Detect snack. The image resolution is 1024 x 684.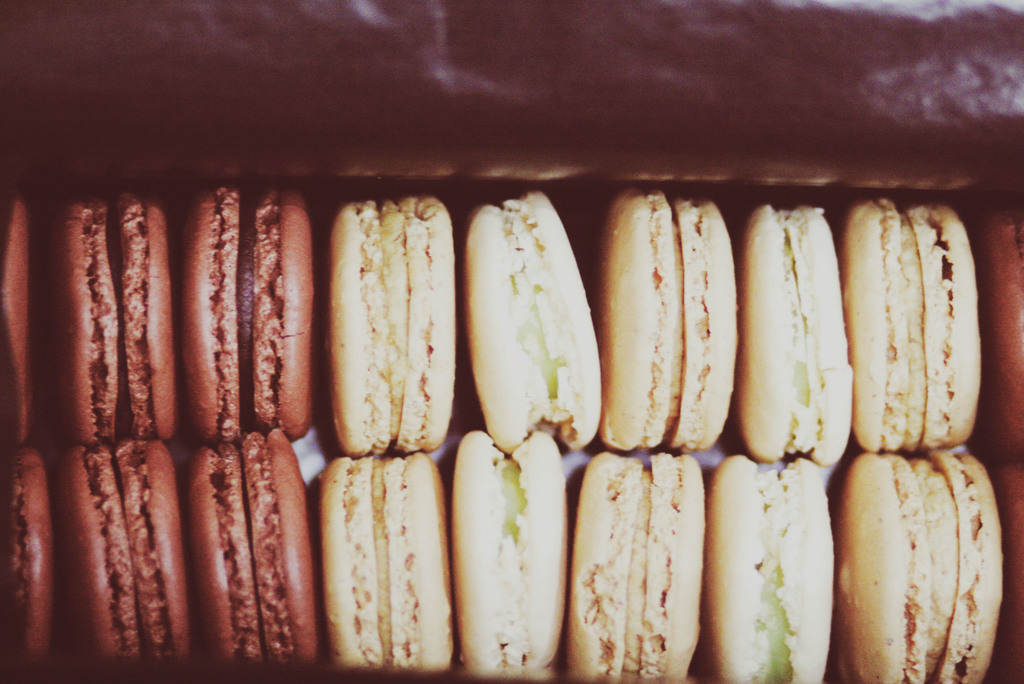
[317, 194, 439, 479].
